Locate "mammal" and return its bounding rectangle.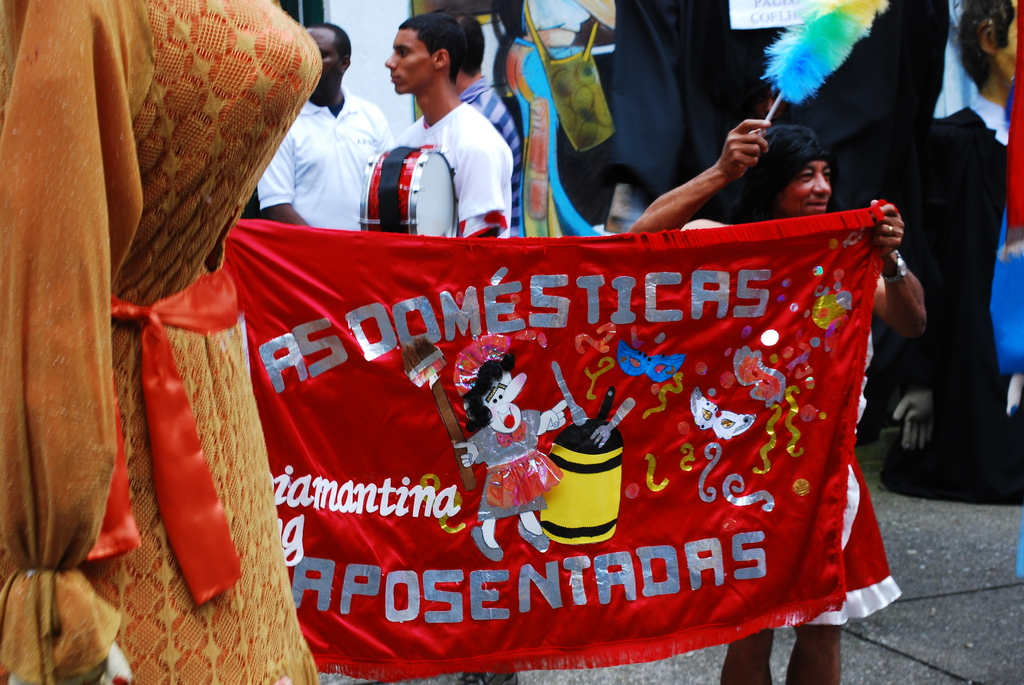
253:24:397:234.
